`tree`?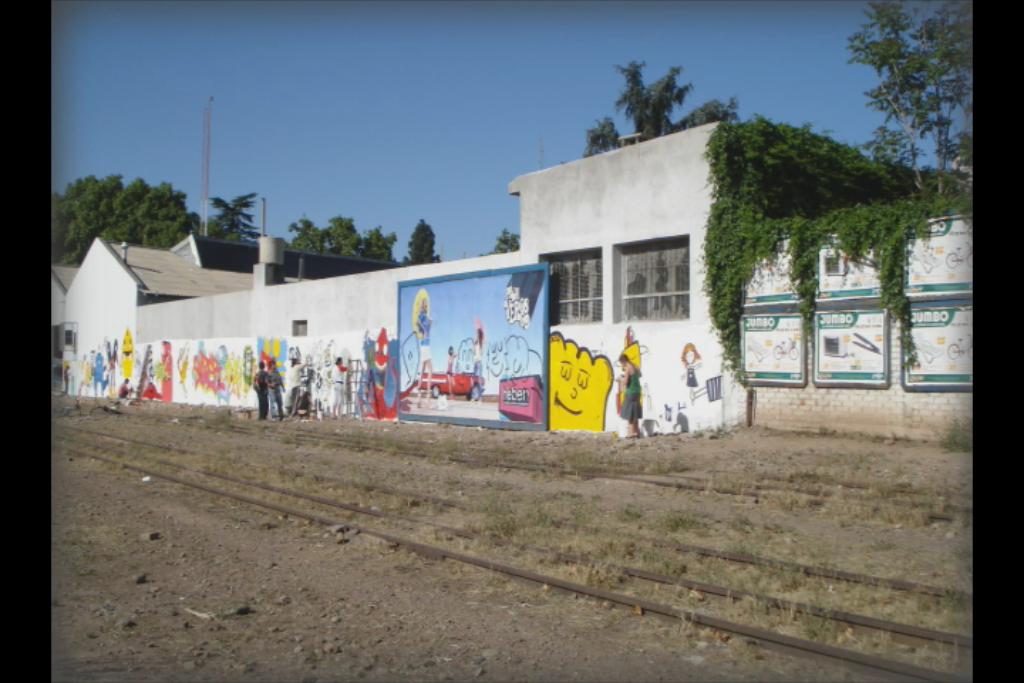
region(210, 188, 255, 239)
